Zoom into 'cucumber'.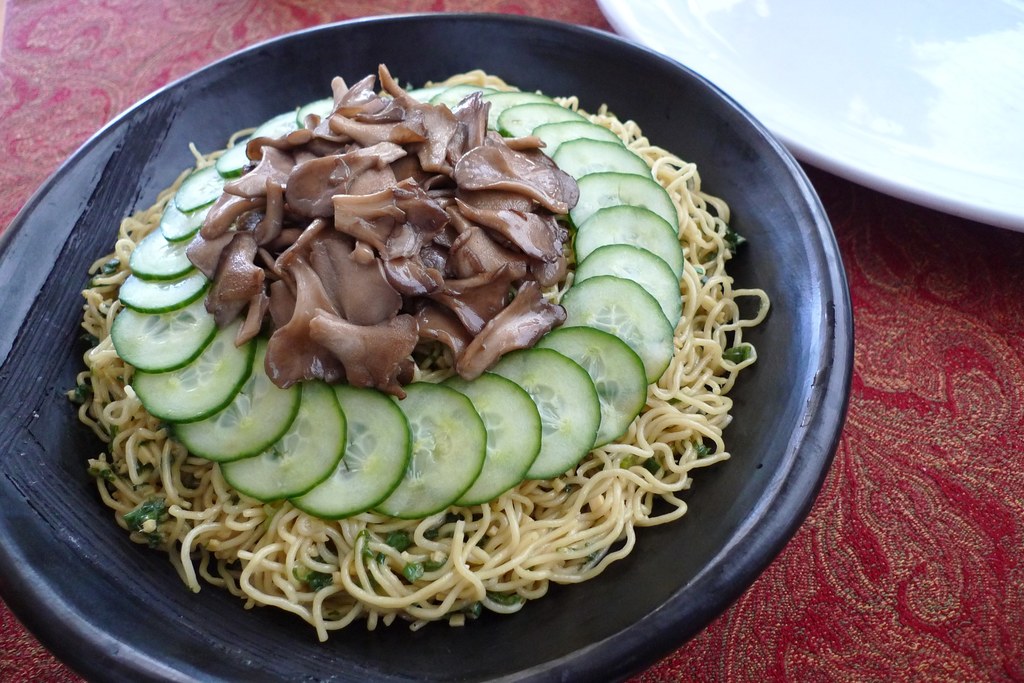
Zoom target: [x1=221, y1=382, x2=360, y2=517].
